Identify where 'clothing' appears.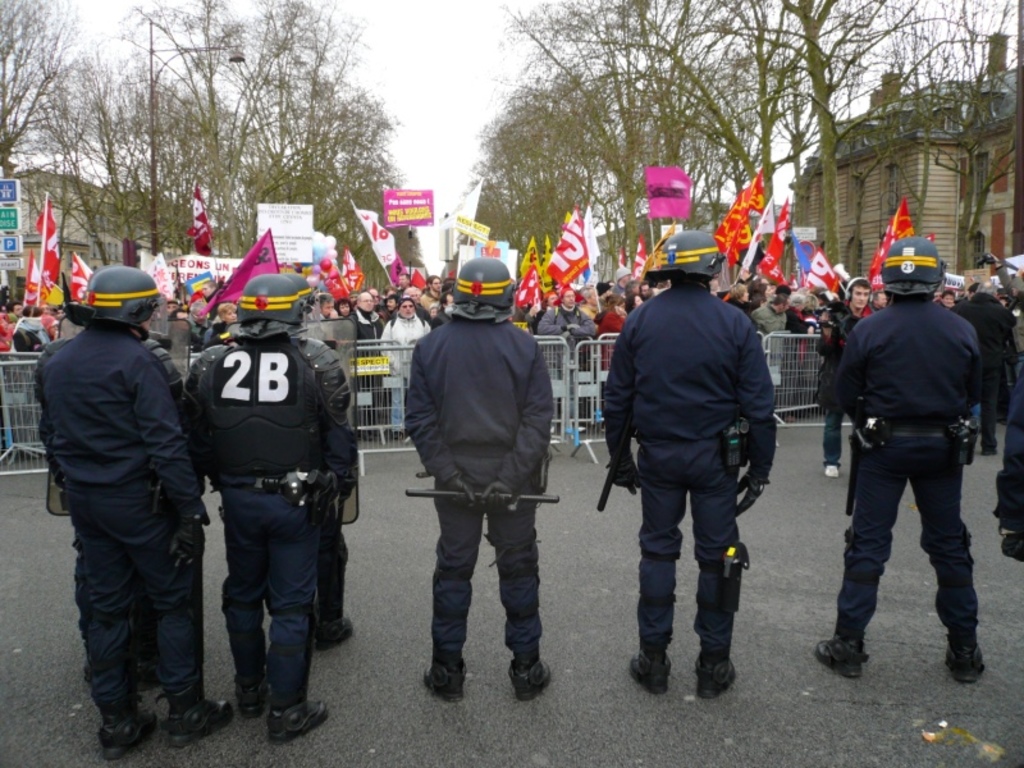
Appears at rect(183, 317, 356, 705).
